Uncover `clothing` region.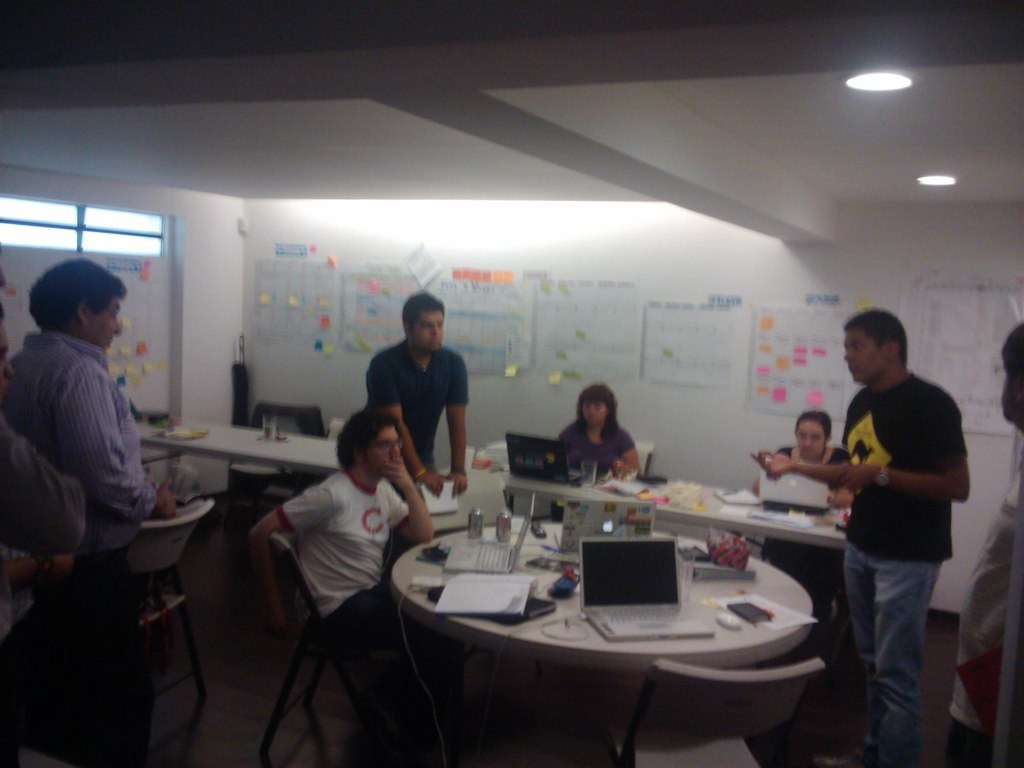
Uncovered: bbox=[362, 342, 470, 556].
